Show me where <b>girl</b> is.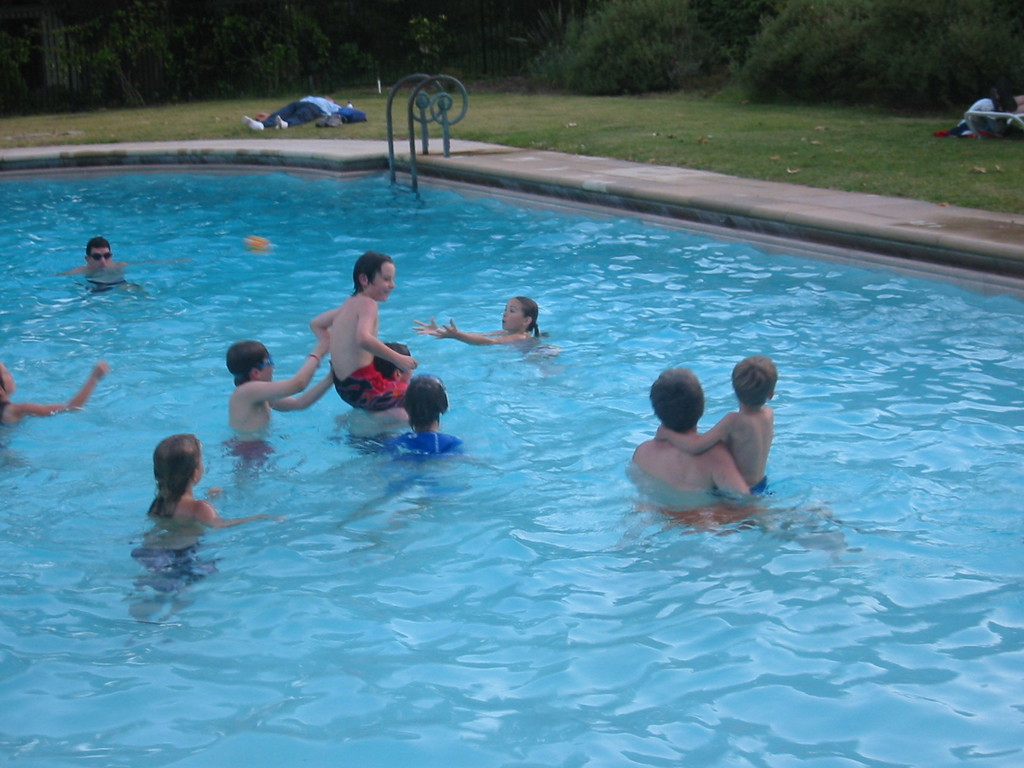
<b>girl</b> is at [x1=412, y1=296, x2=544, y2=344].
